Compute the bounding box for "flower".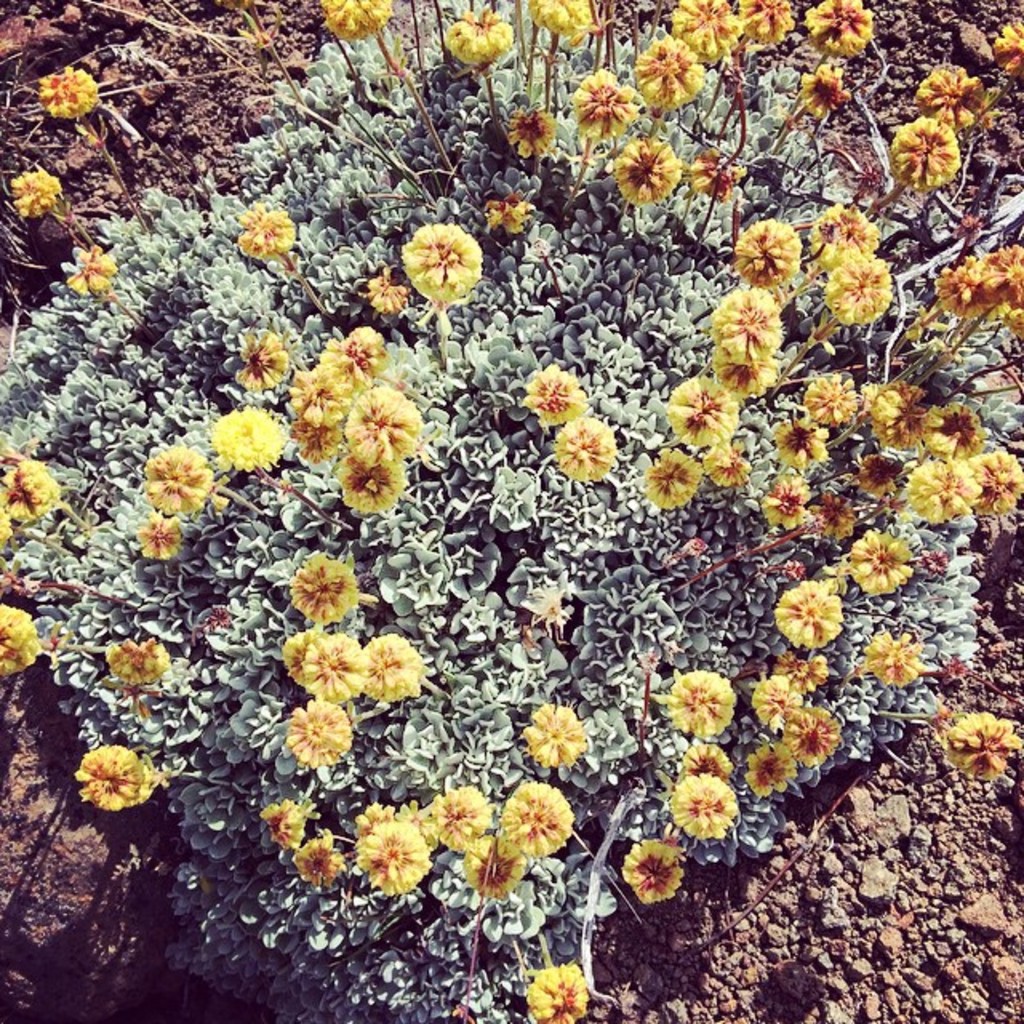
<region>734, 0, 805, 50</region>.
